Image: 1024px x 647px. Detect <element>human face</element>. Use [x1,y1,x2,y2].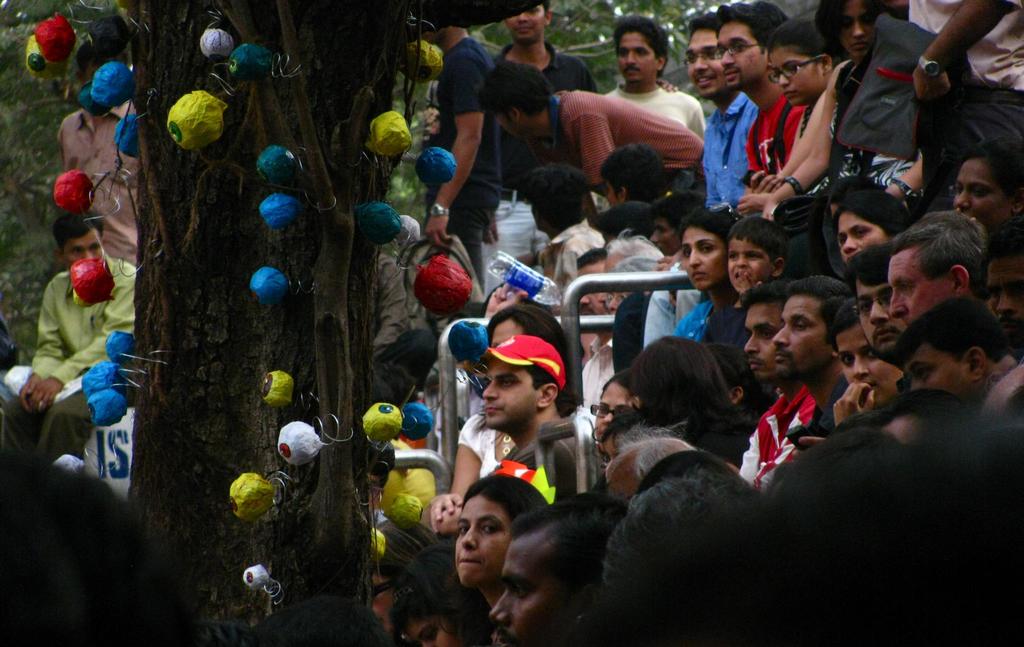
[369,556,399,635].
